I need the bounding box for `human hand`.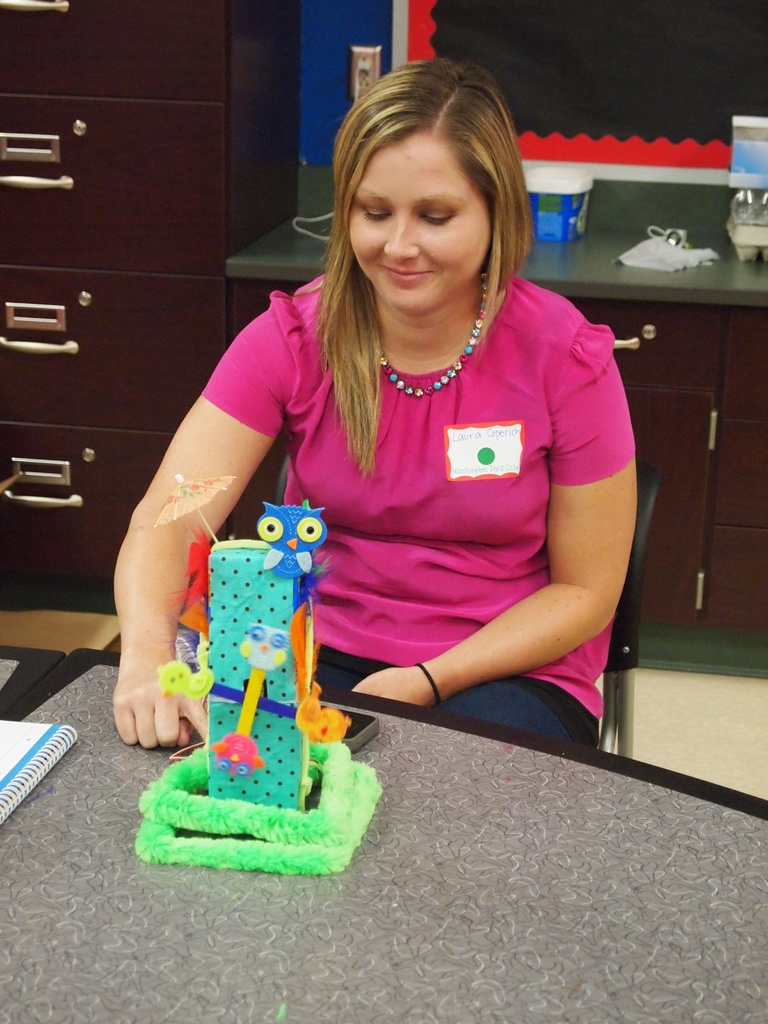
Here it is: l=350, t=666, r=434, b=708.
